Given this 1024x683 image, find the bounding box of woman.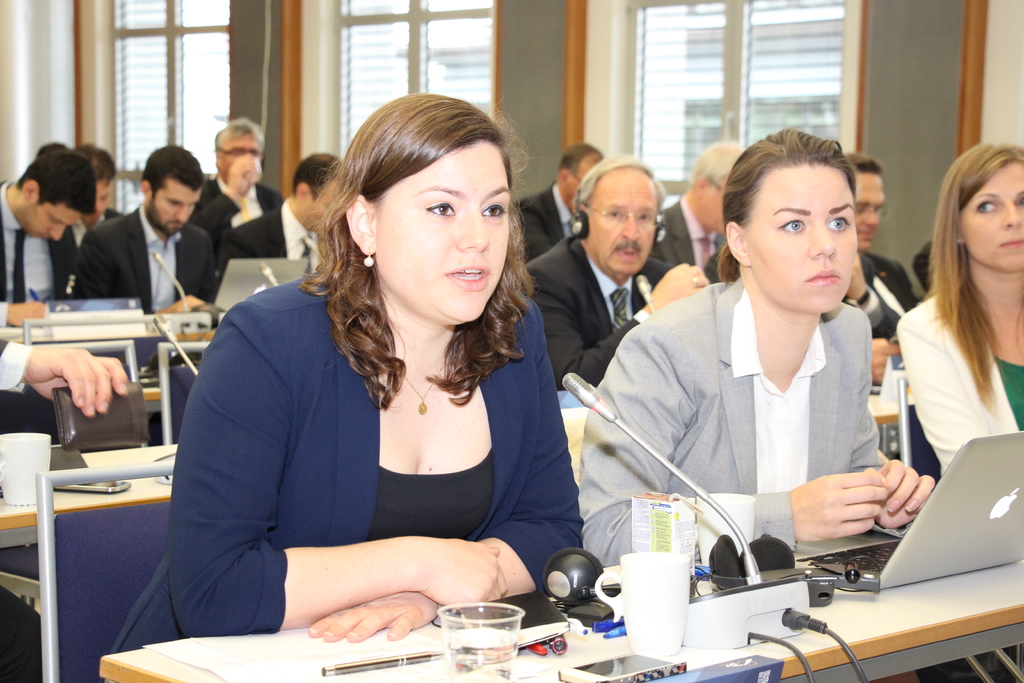
579:125:938:586.
